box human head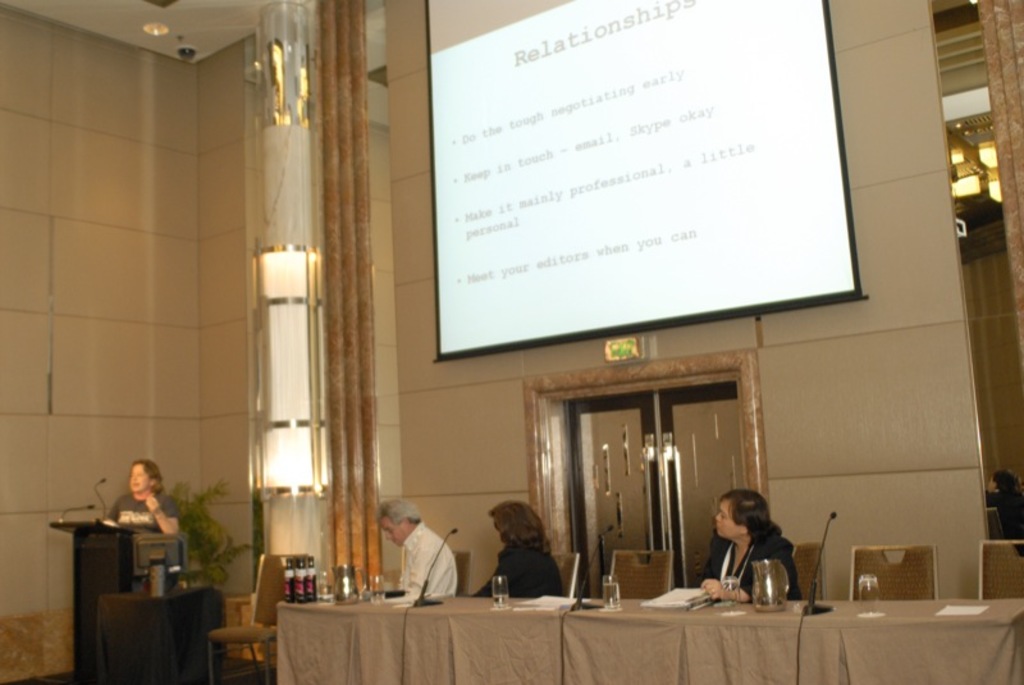
detection(124, 453, 156, 496)
